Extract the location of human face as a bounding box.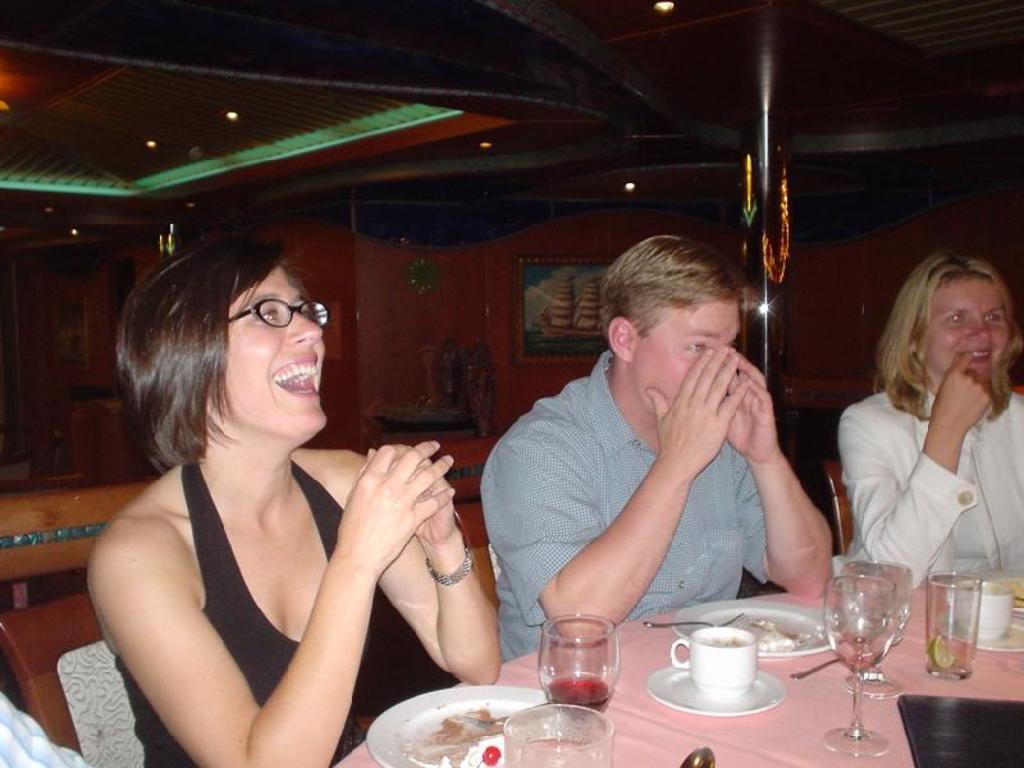
box=[221, 264, 330, 438].
